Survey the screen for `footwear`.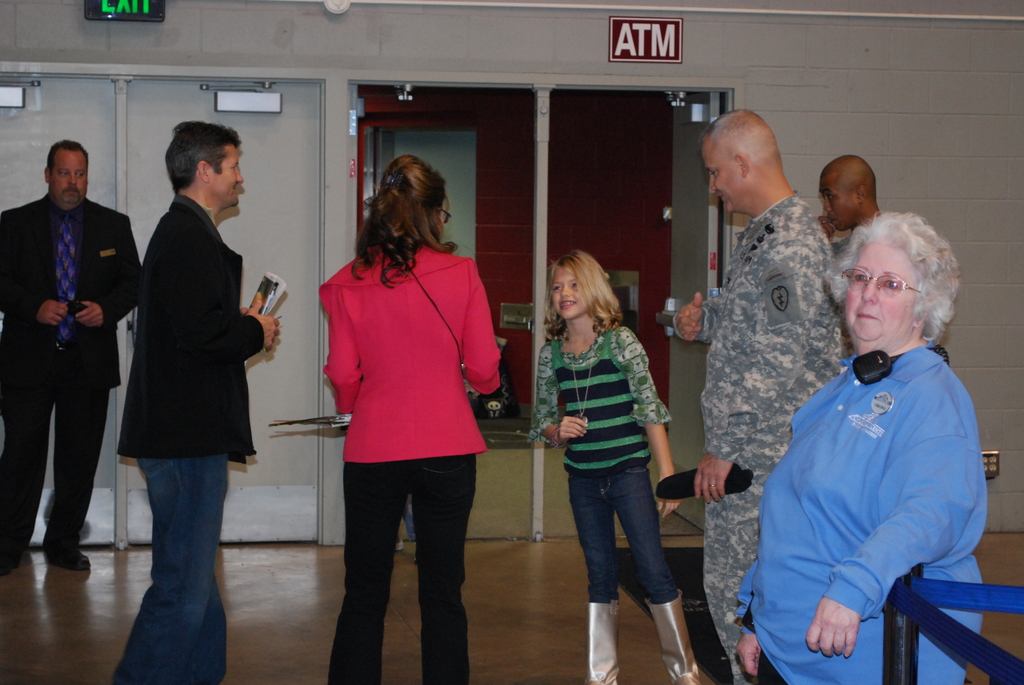
Survey found: rect(51, 524, 93, 588).
